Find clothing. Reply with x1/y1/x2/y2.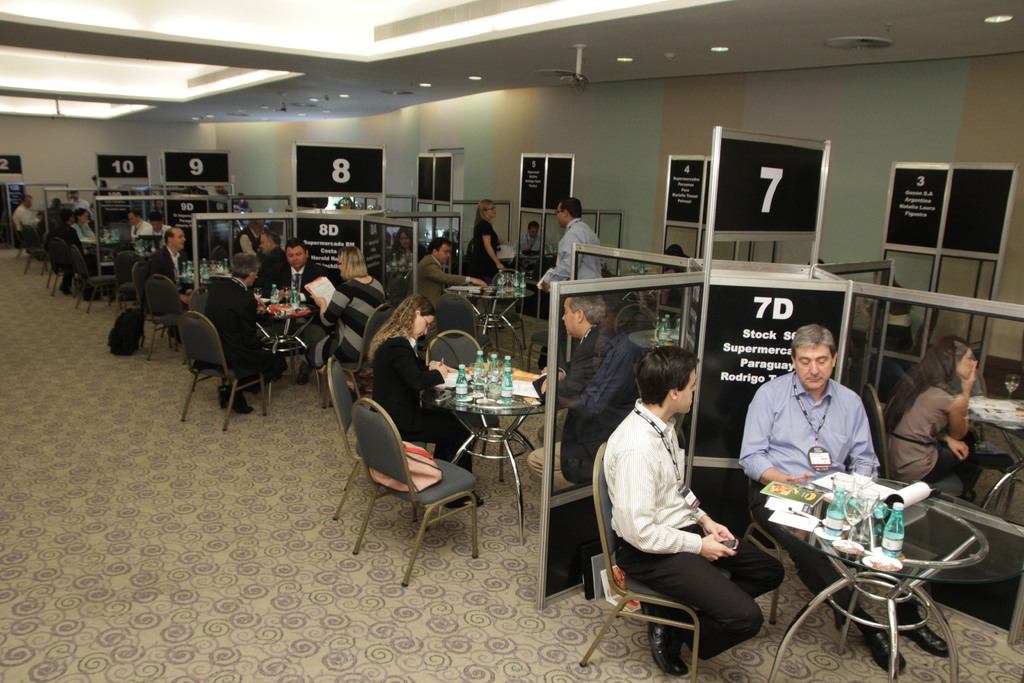
468/220/496/282.
